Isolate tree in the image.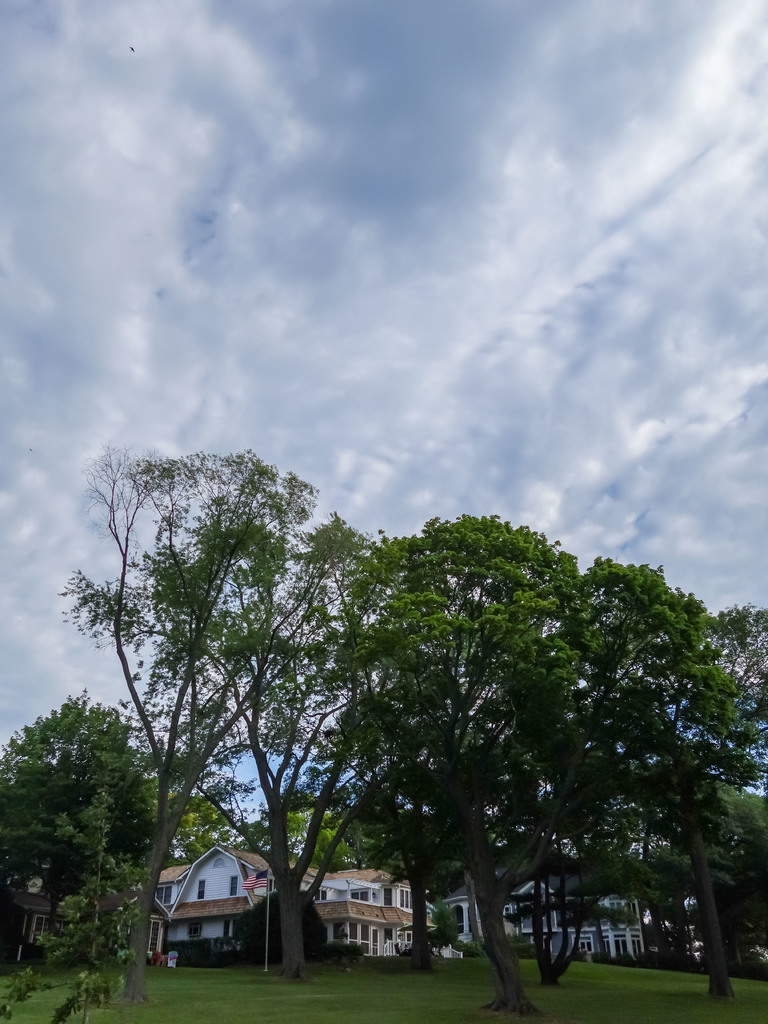
Isolated region: [x1=298, y1=479, x2=714, y2=986].
